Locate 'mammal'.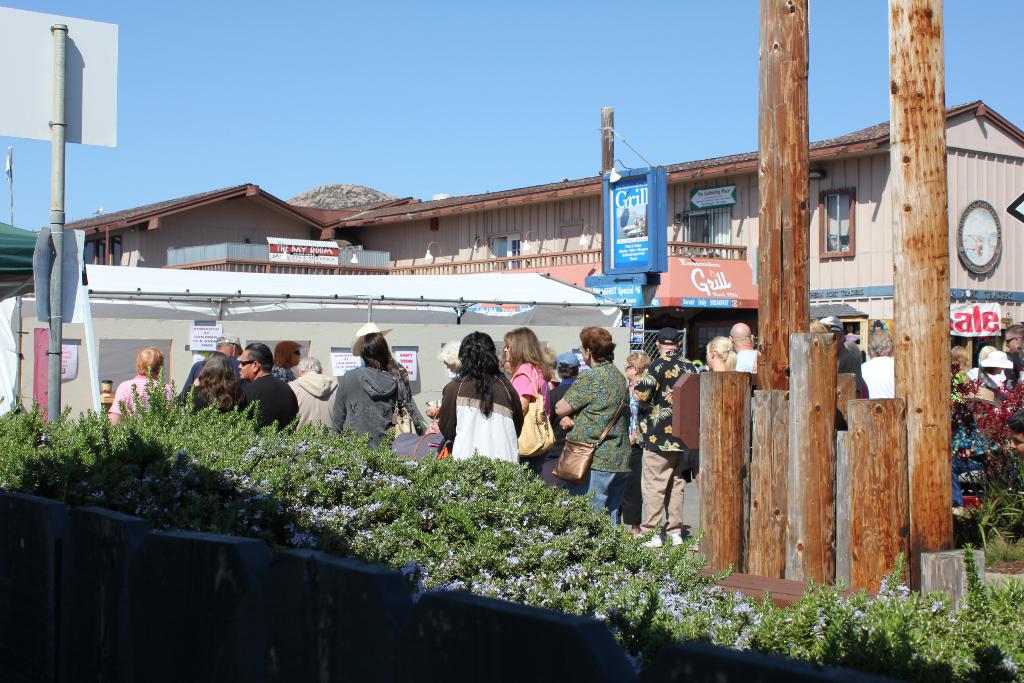
Bounding box: 967:384:1008:497.
